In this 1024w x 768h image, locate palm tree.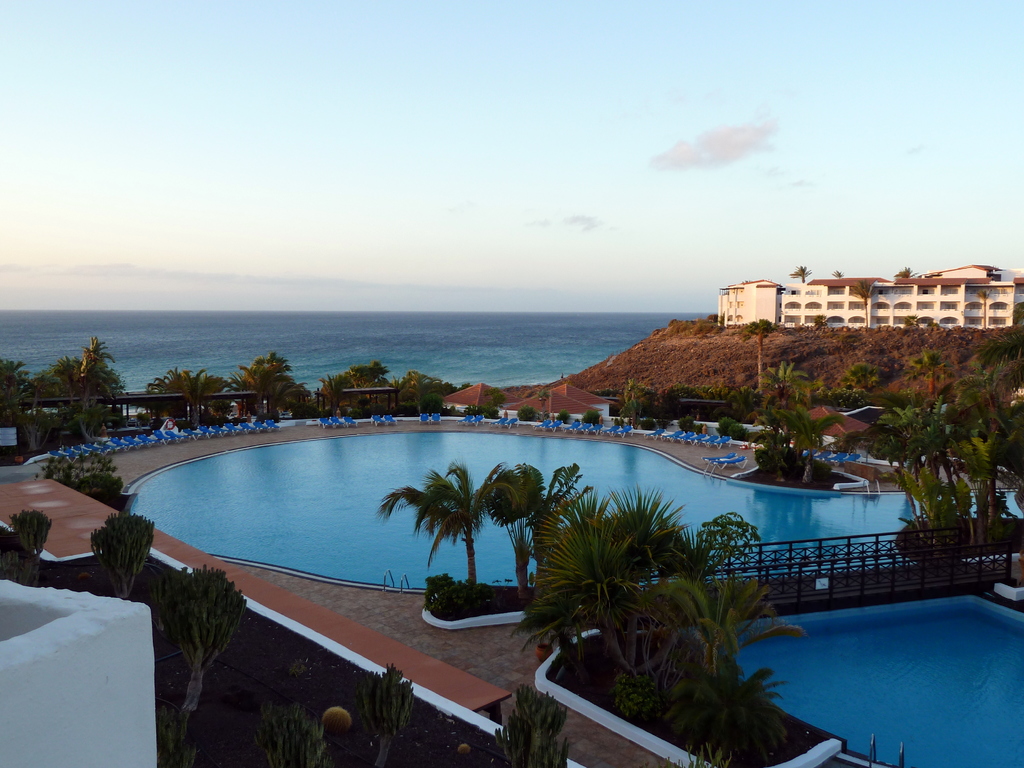
Bounding box: <region>486, 457, 580, 604</region>.
